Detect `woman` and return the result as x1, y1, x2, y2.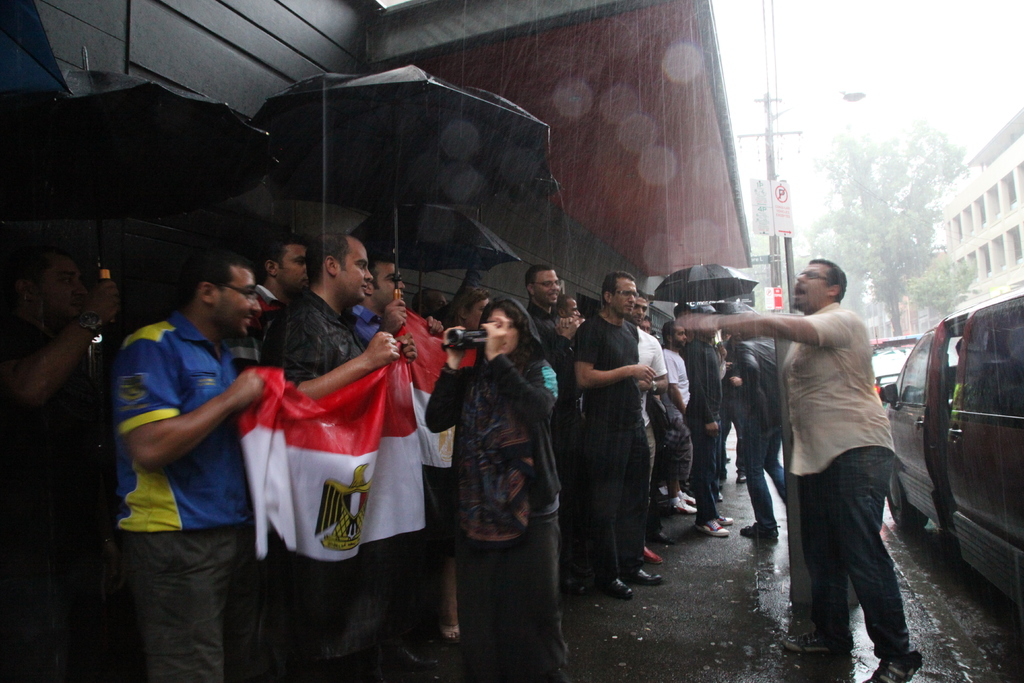
433, 270, 578, 682.
